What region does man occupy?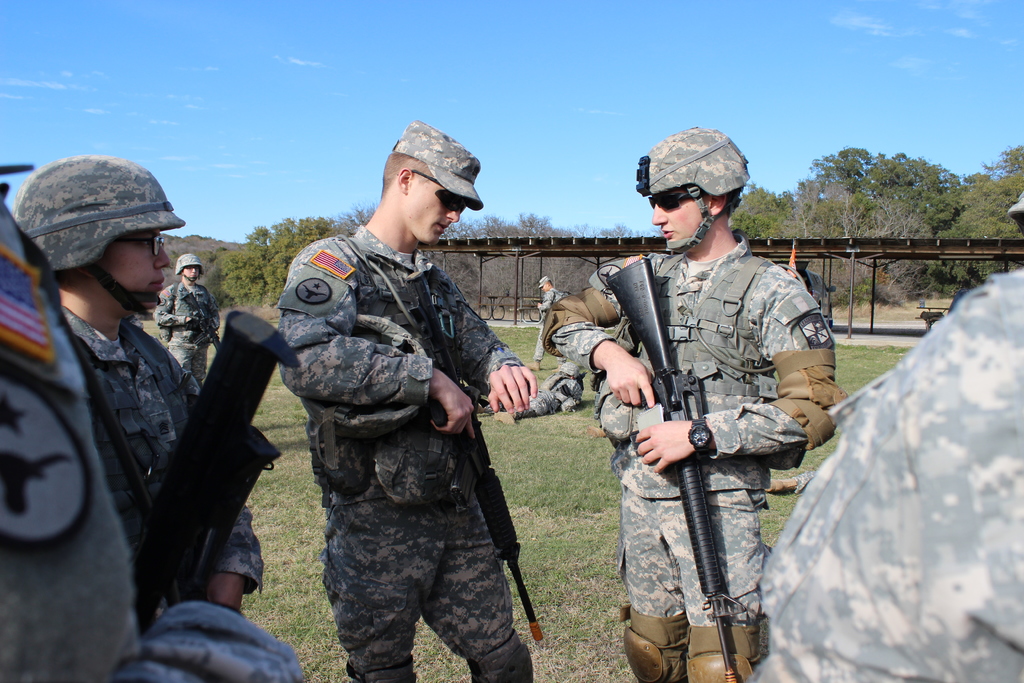
region(0, 202, 308, 682).
